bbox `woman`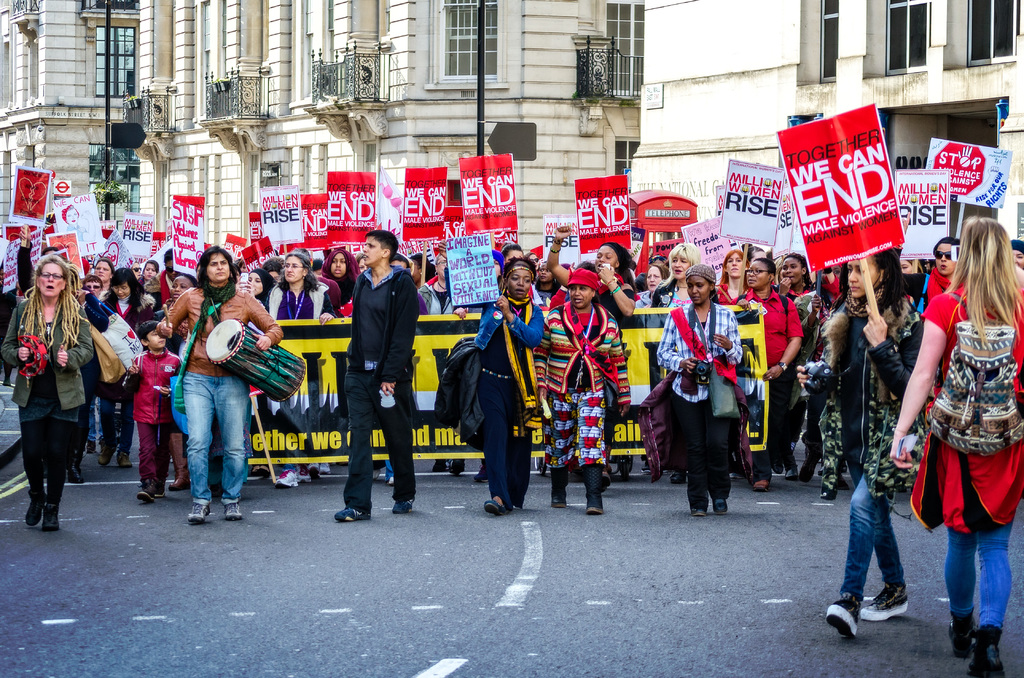
[656, 260, 745, 513]
